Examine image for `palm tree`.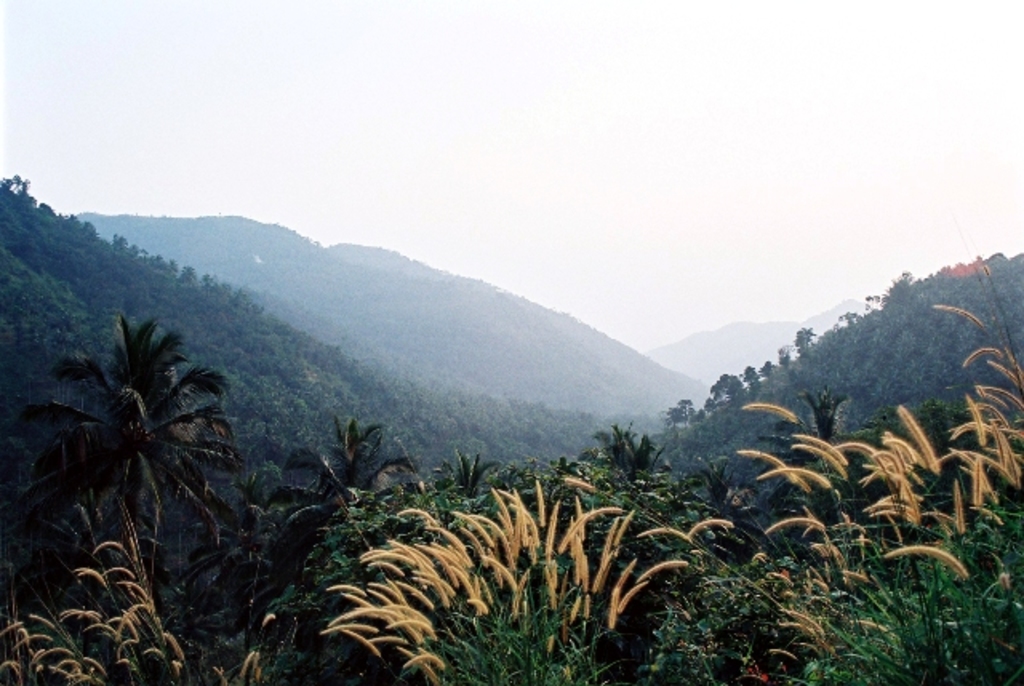
Examination result: BBox(778, 385, 867, 473).
